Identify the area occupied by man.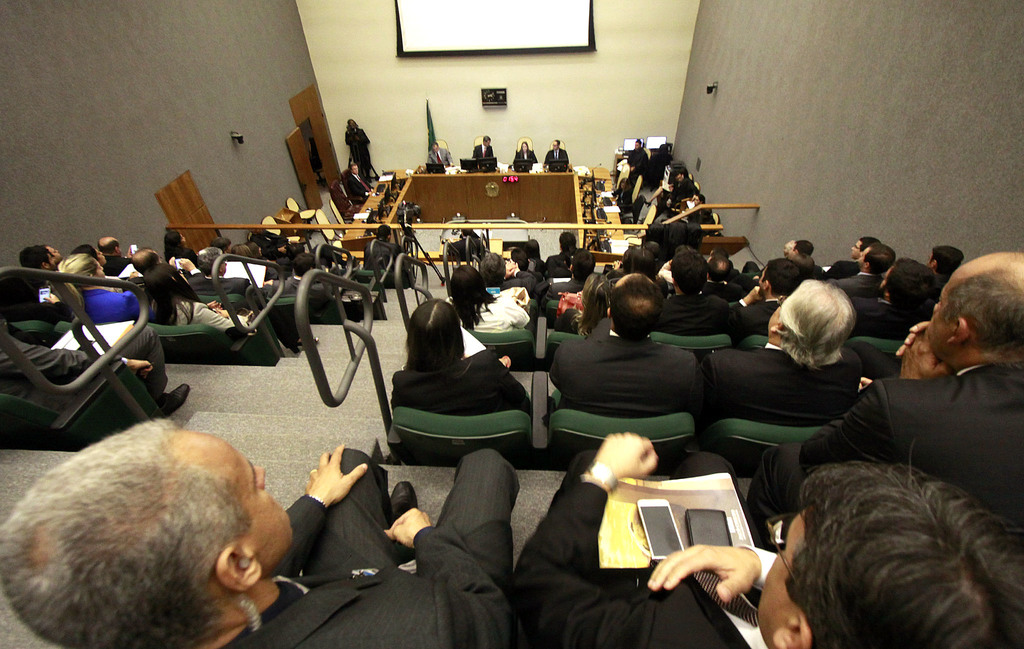
Area: locate(728, 259, 803, 348).
